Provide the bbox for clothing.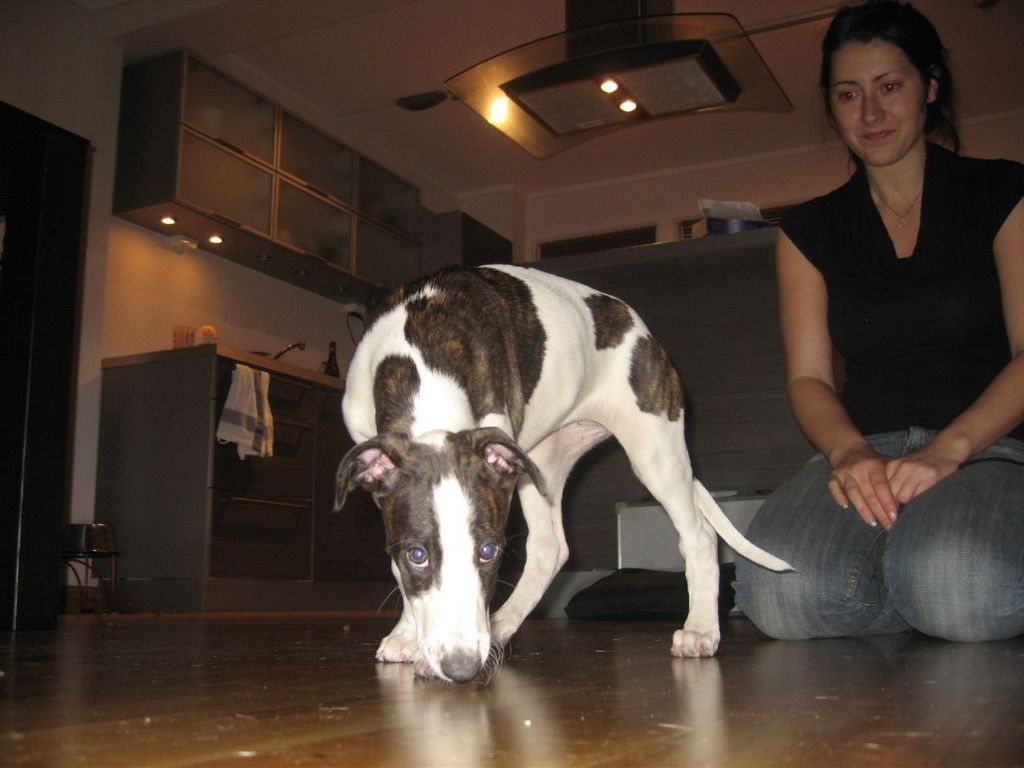
[x1=731, y1=142, x2=1023, y2=642].
